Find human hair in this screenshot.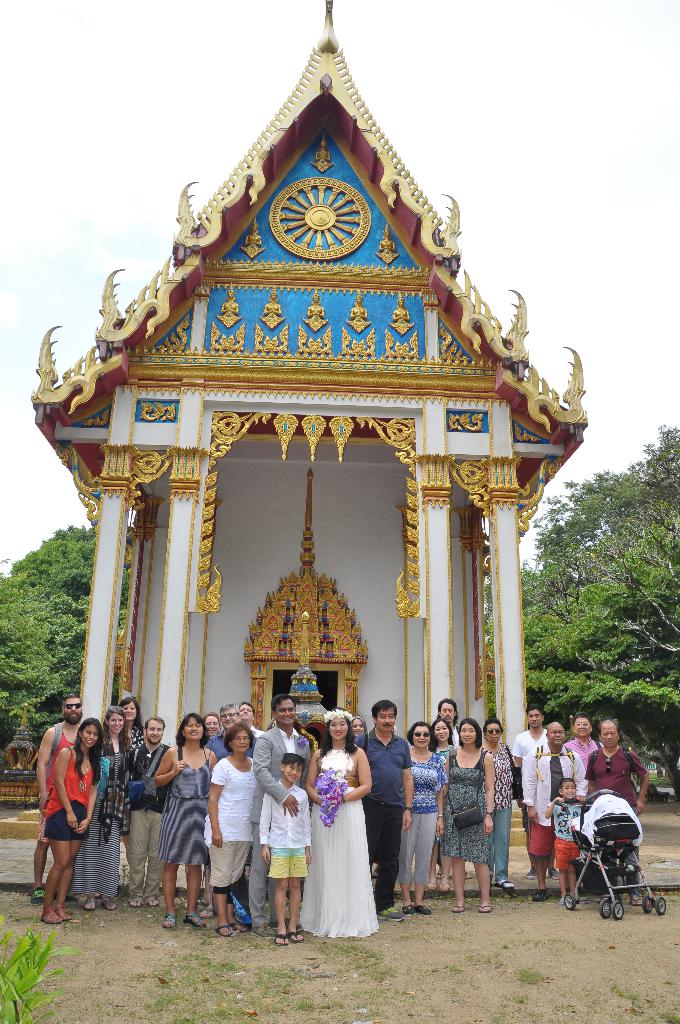
The bounding box for human hair is <box>369,698,399,719</box>.
